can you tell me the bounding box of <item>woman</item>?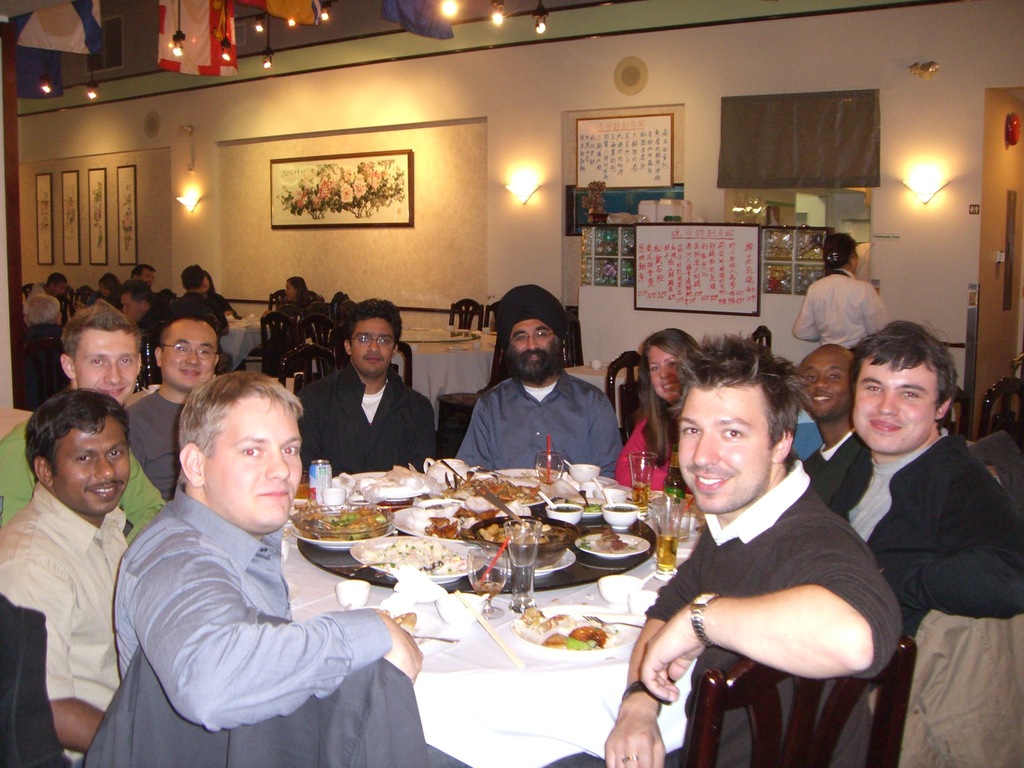
box(280, 278, 321, 311).
